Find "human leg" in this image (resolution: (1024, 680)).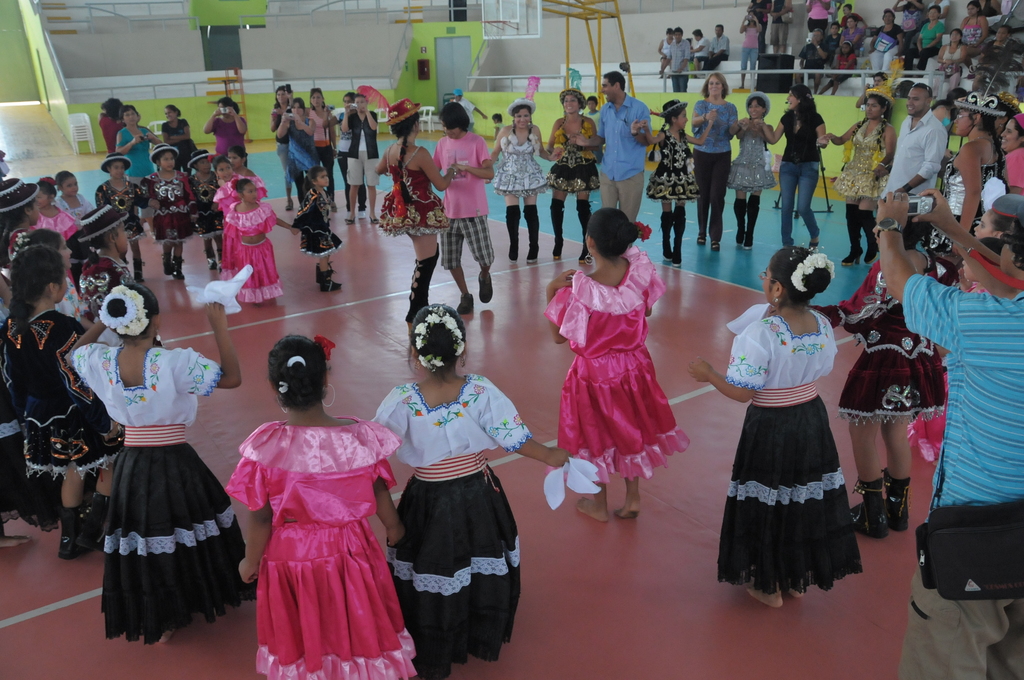
left=365, top=161, right=378, bottom=228.
